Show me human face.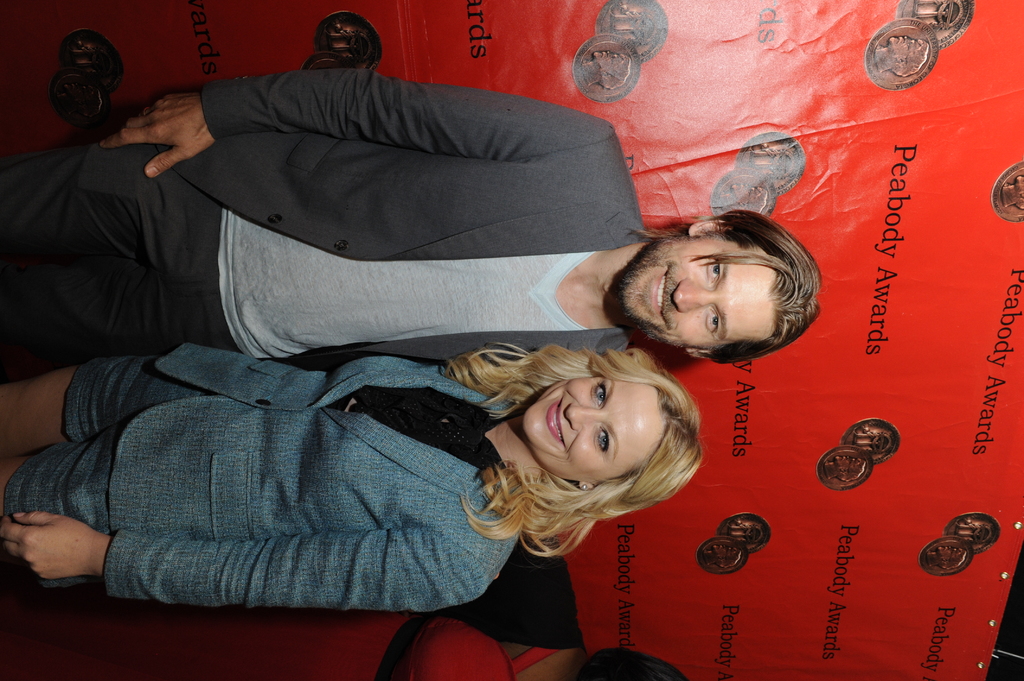
human face is here: 614 235 775 352.
